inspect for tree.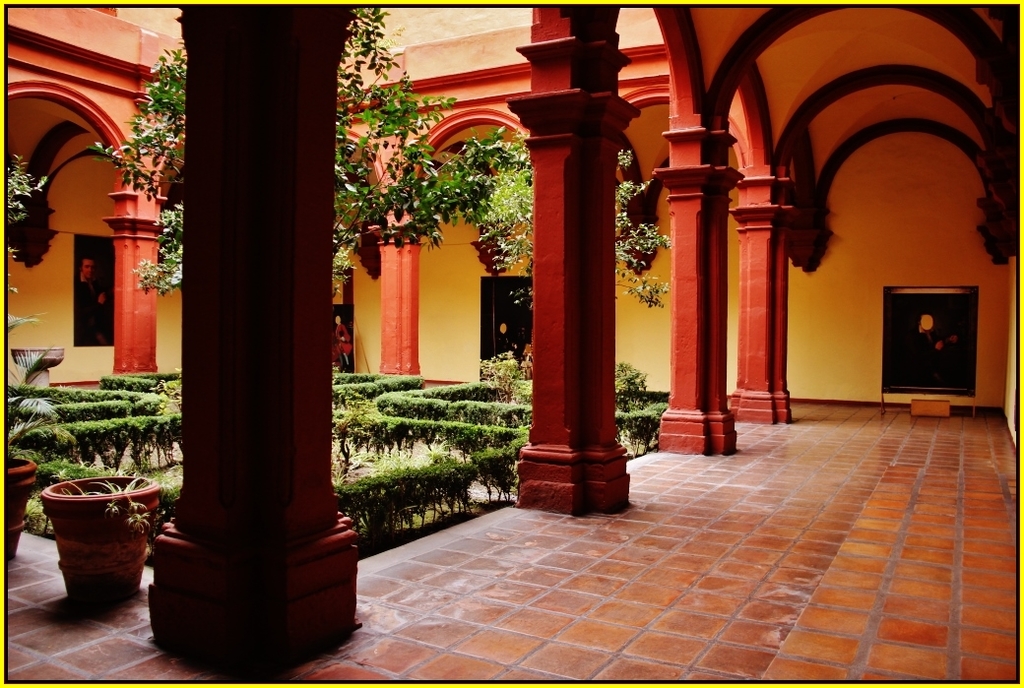
Inspection: bbox=(72, 0, 675, 563).
